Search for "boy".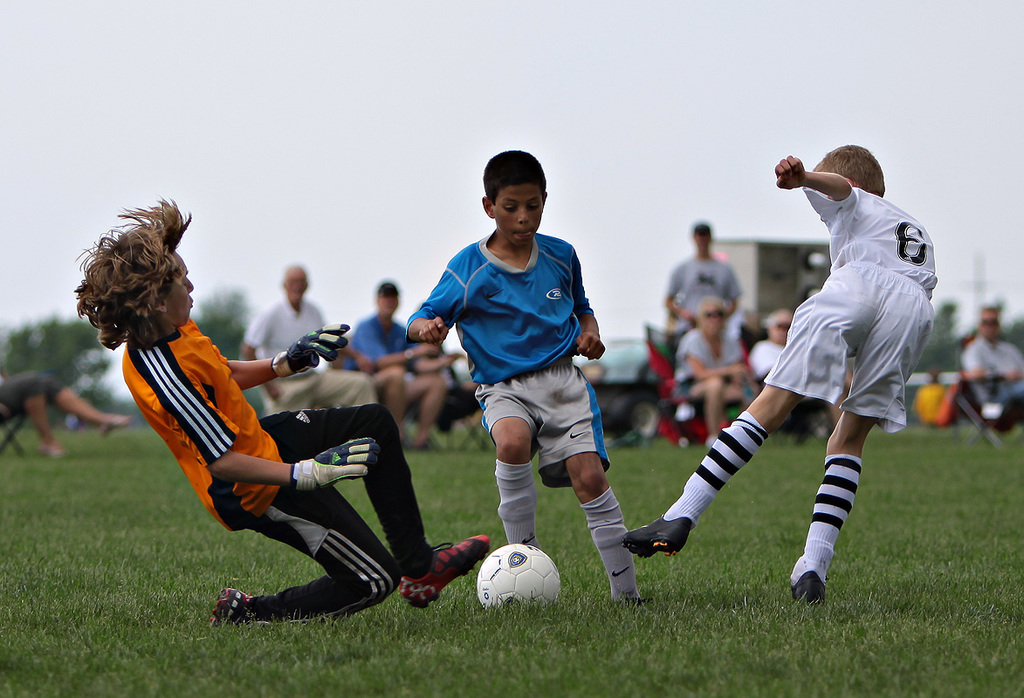
Found at locate(622, 140, 938, 606).
